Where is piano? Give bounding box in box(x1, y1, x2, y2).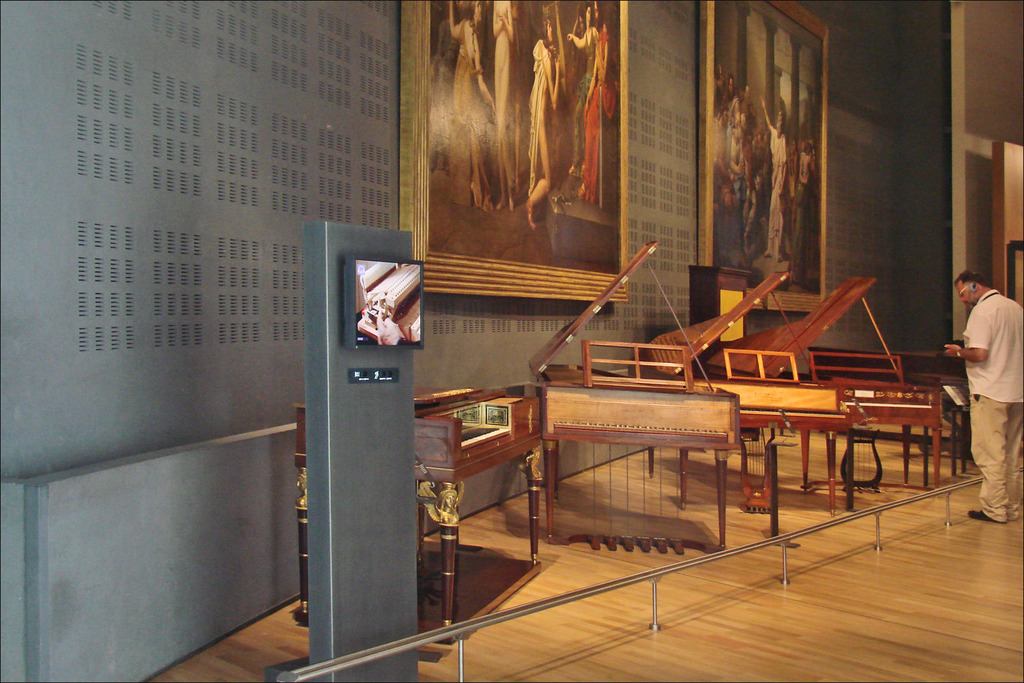
box(820, 333, 997, 460).
